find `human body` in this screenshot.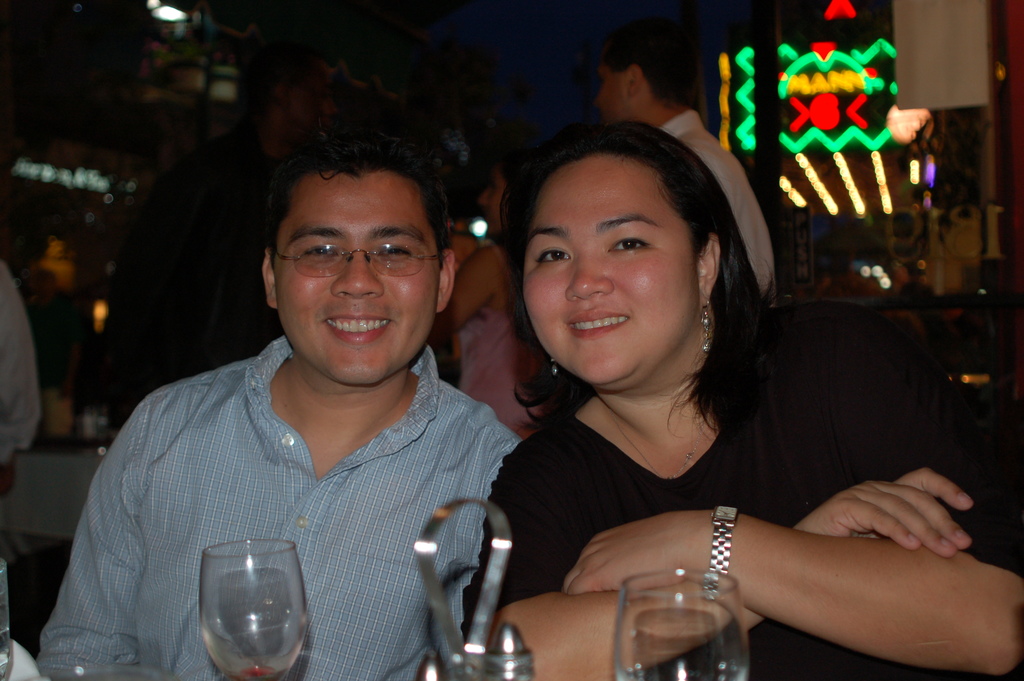
The bounding box for `human body` is crop(452, 116, 931, 677).
